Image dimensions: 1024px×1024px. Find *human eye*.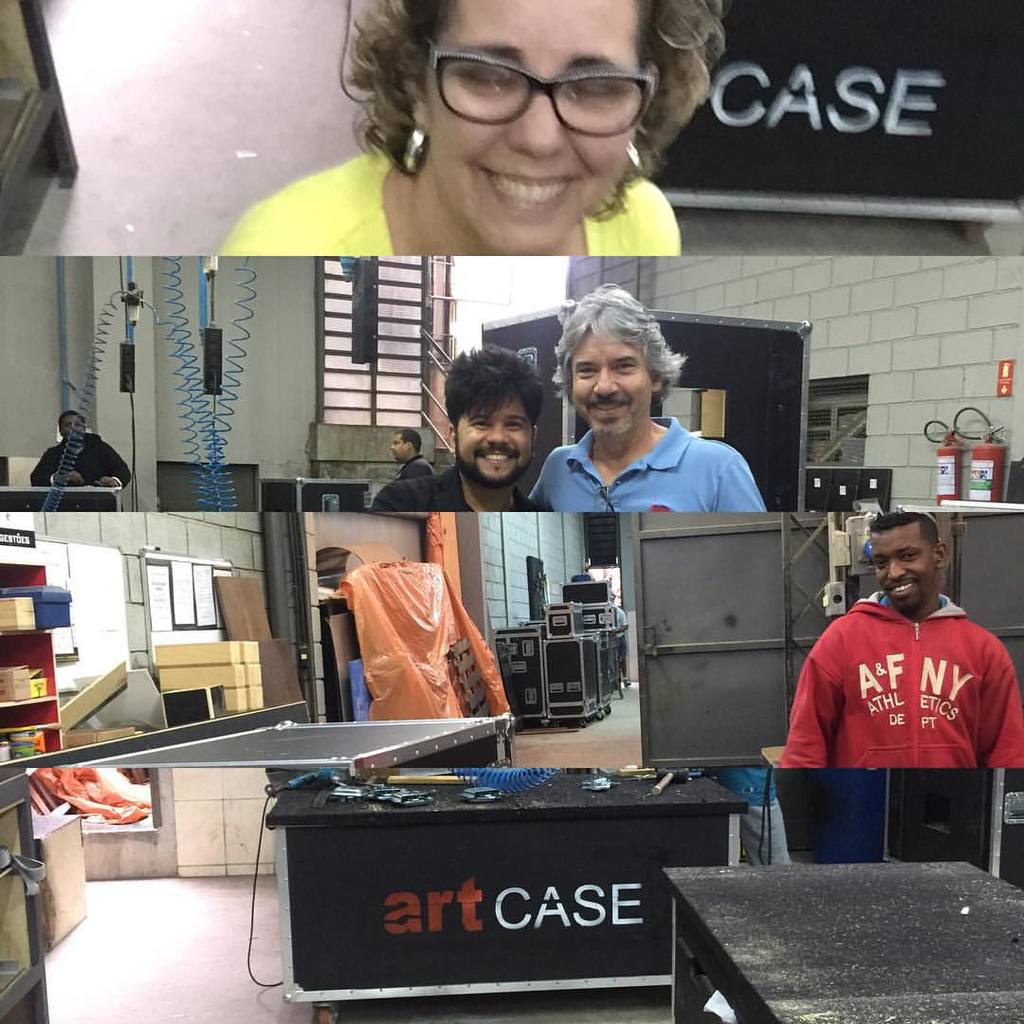
(573,365,605,377).
